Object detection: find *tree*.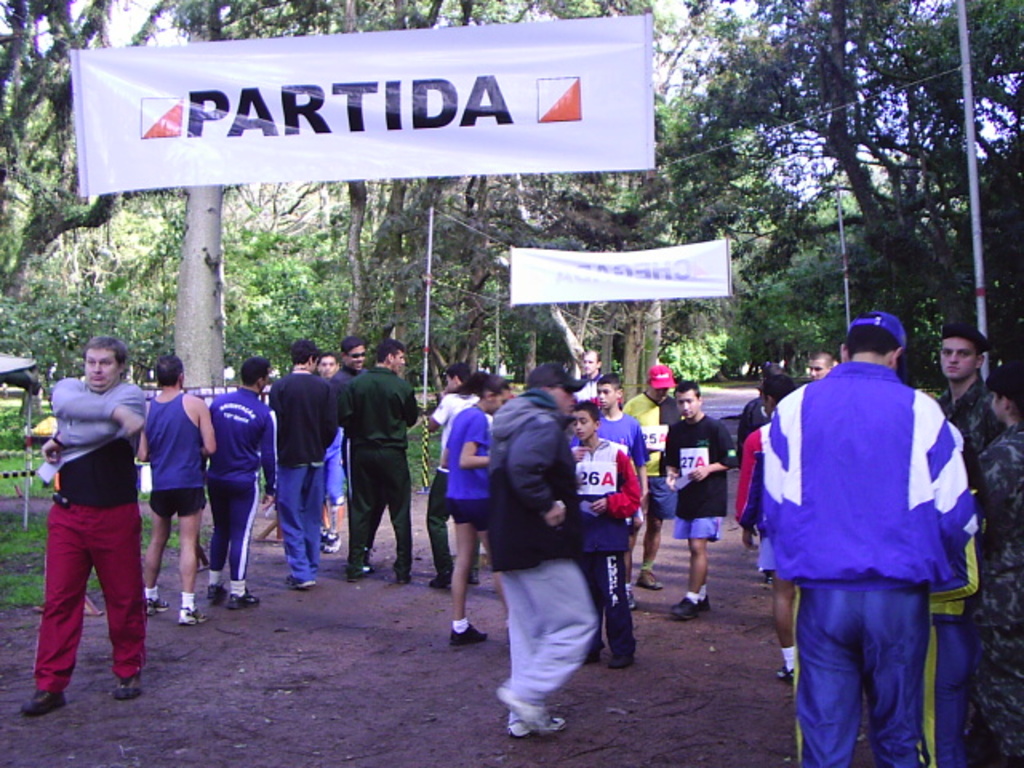
bbox=[712, 0, 1022, 427].
